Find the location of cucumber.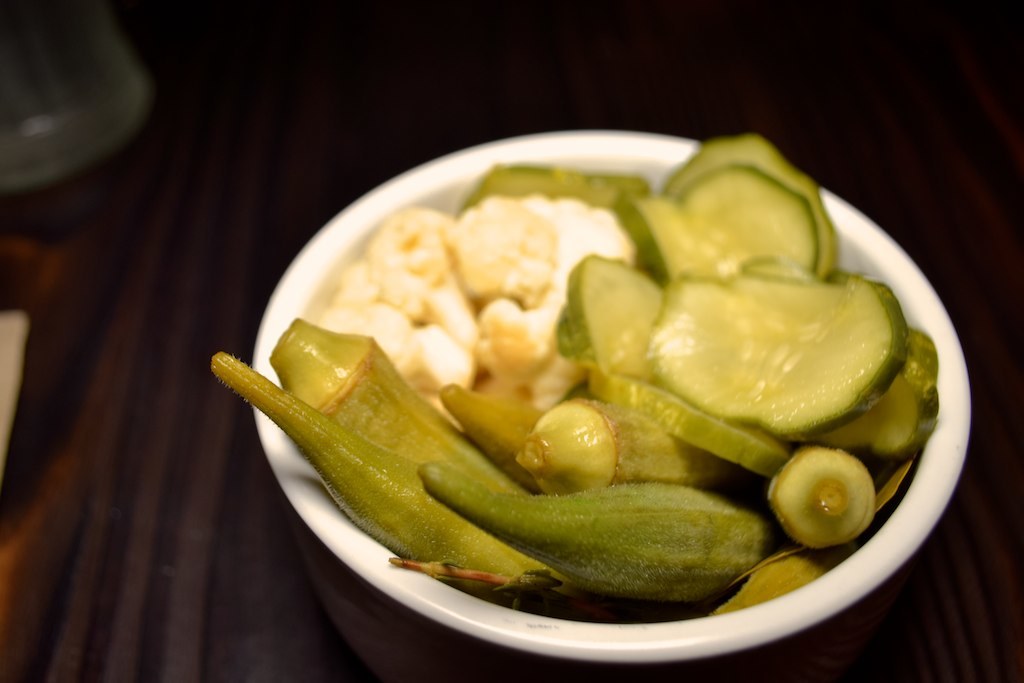
Location: left=644, top=267, right=907, bottom=441.
